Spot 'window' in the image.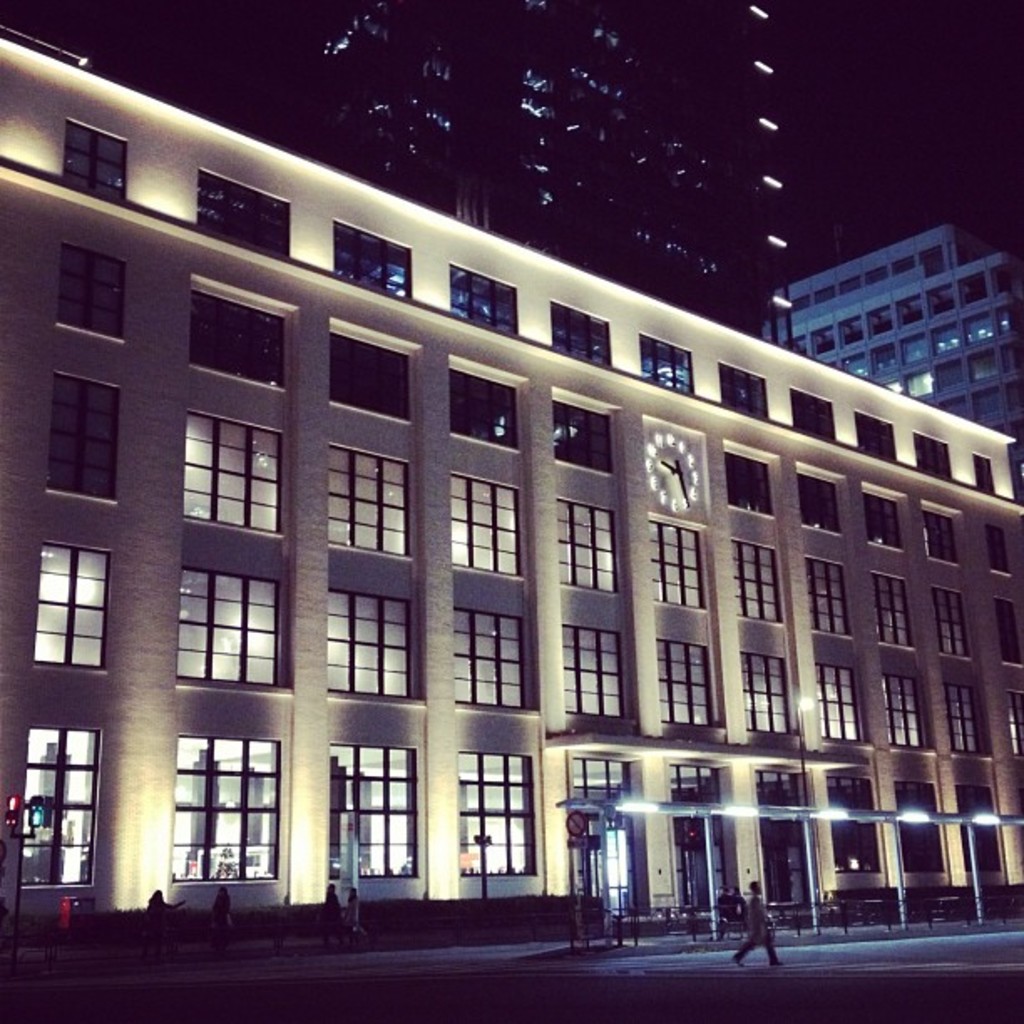
'window' found at 798,468,842,542.
